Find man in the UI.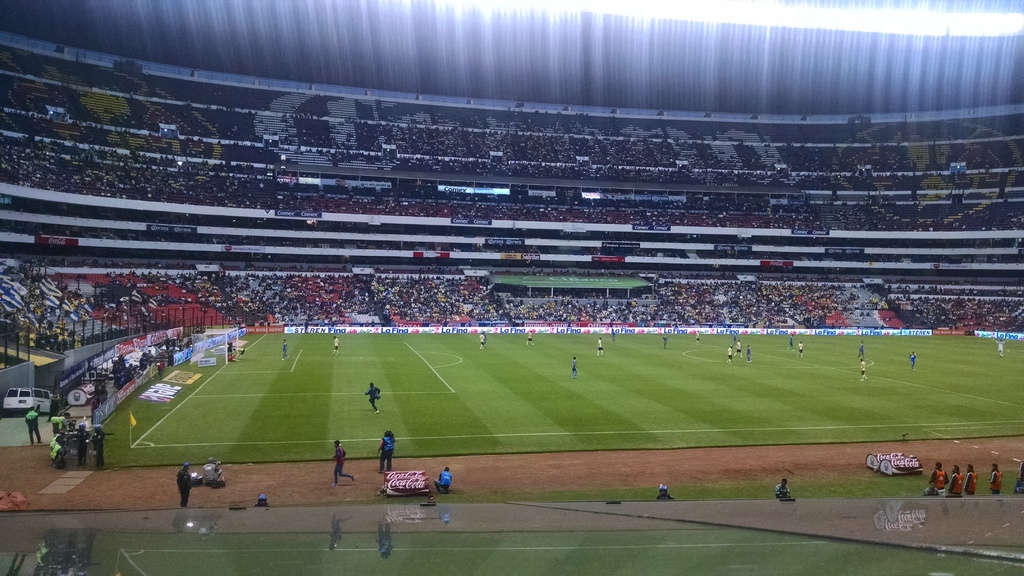
UI element at Rect(49, 439, 63, 465).
